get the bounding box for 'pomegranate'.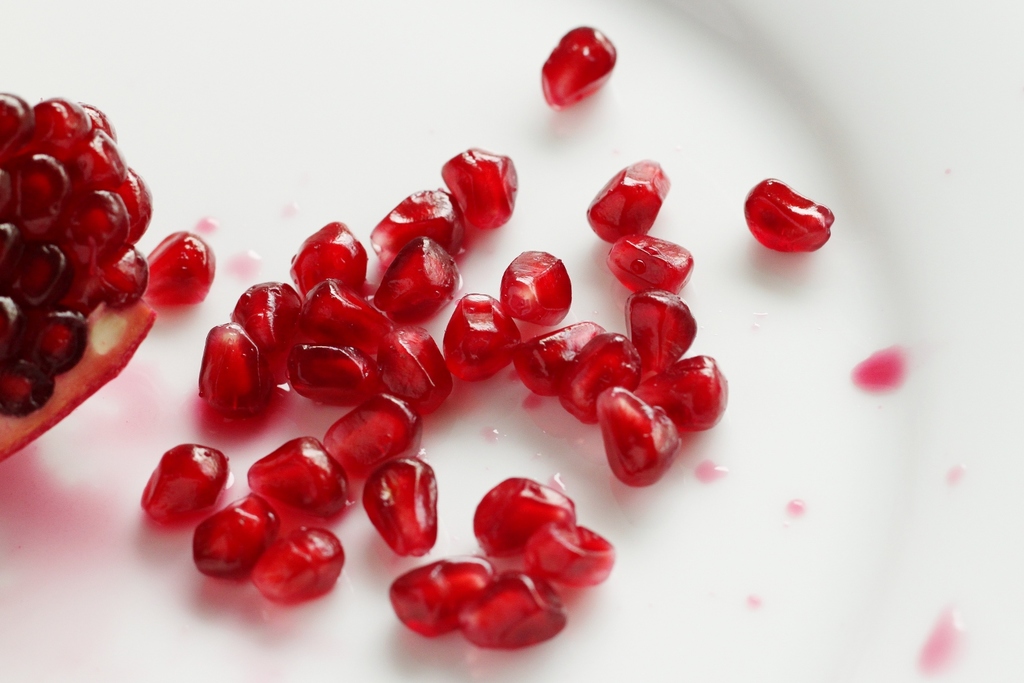
l=540, t=20, r=623, b=106.
